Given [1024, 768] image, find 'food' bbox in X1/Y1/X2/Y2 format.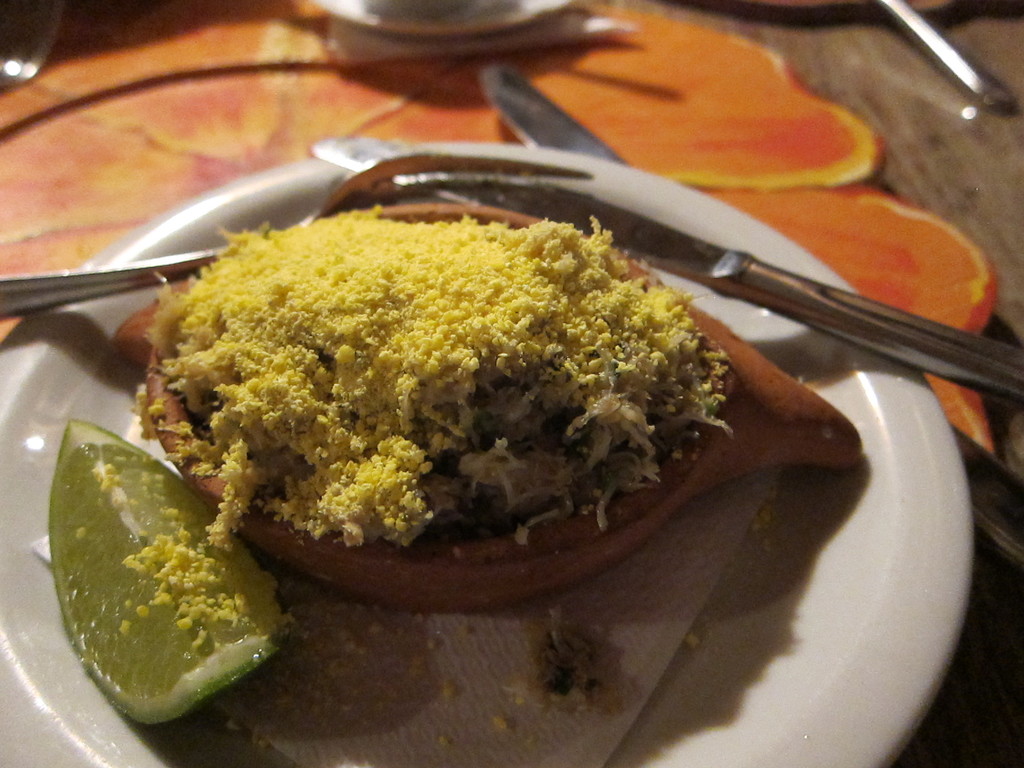
156/185/717/589.
